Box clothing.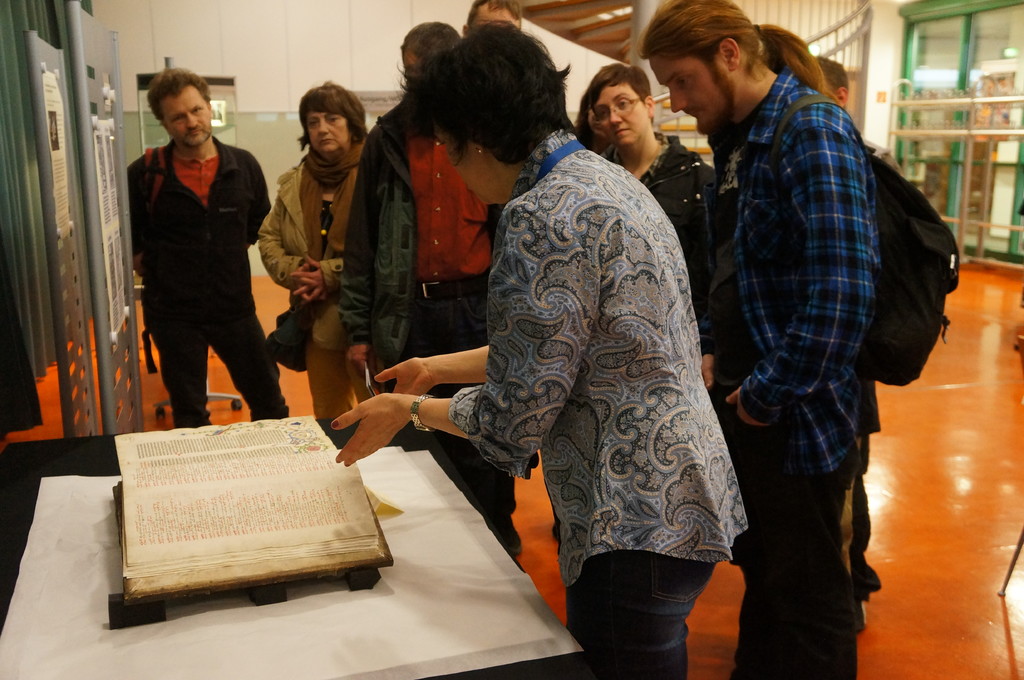
x1=606 y1=123 x2=732 y2=412.
